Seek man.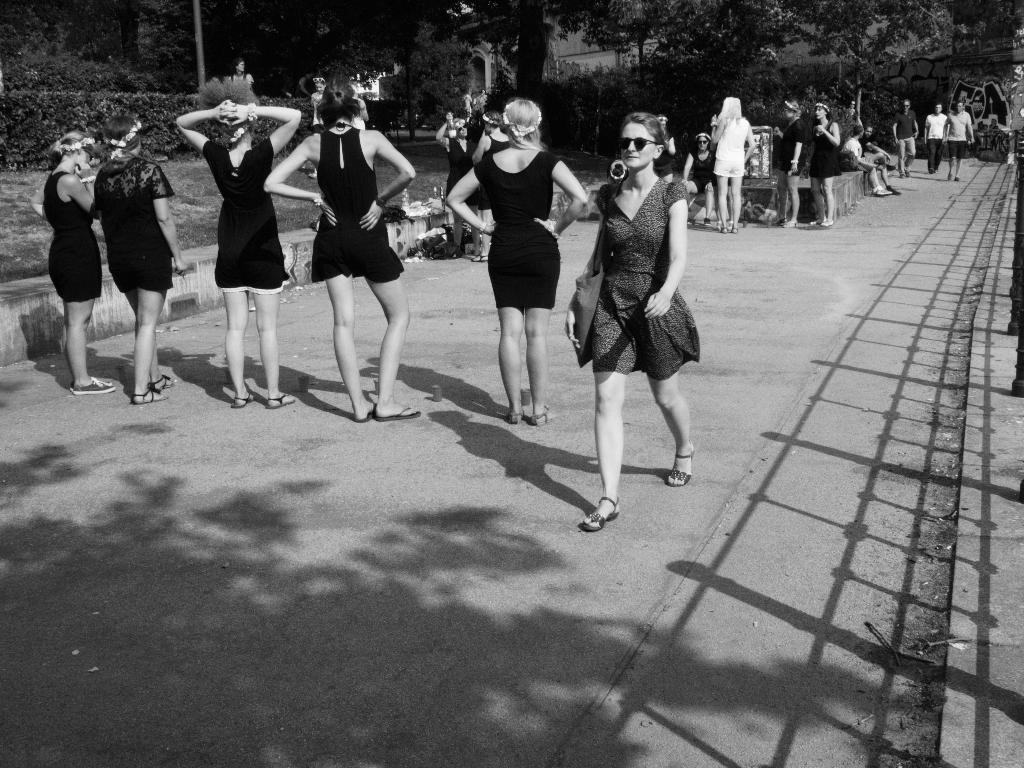
861,123,898,197.
